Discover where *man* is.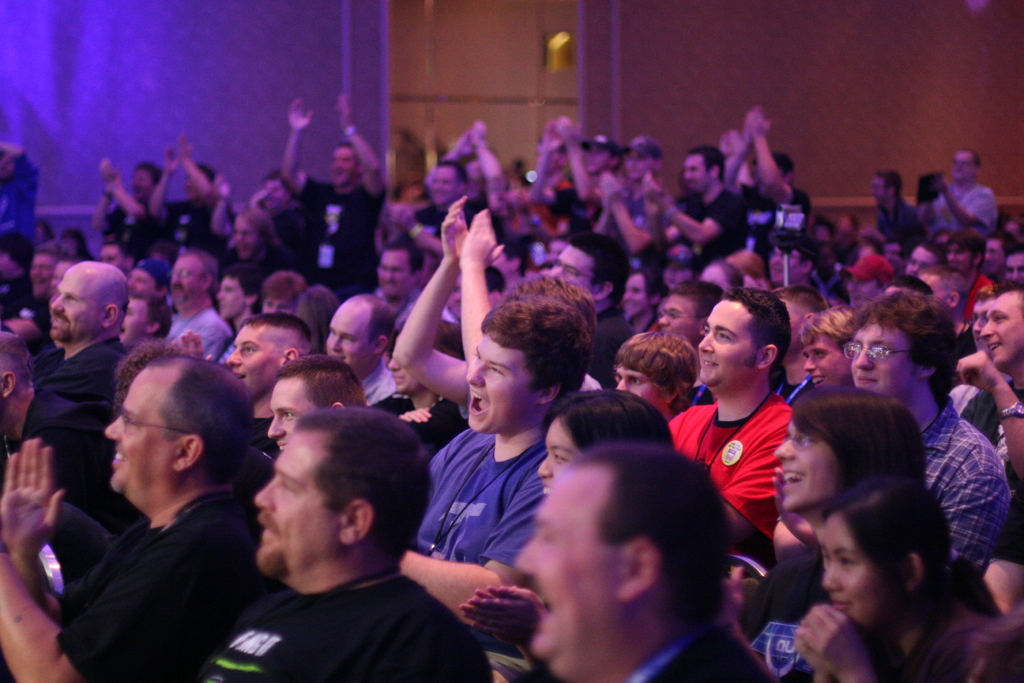
Discovered at <bbox>147, 130, 242, 244</bbox>.
